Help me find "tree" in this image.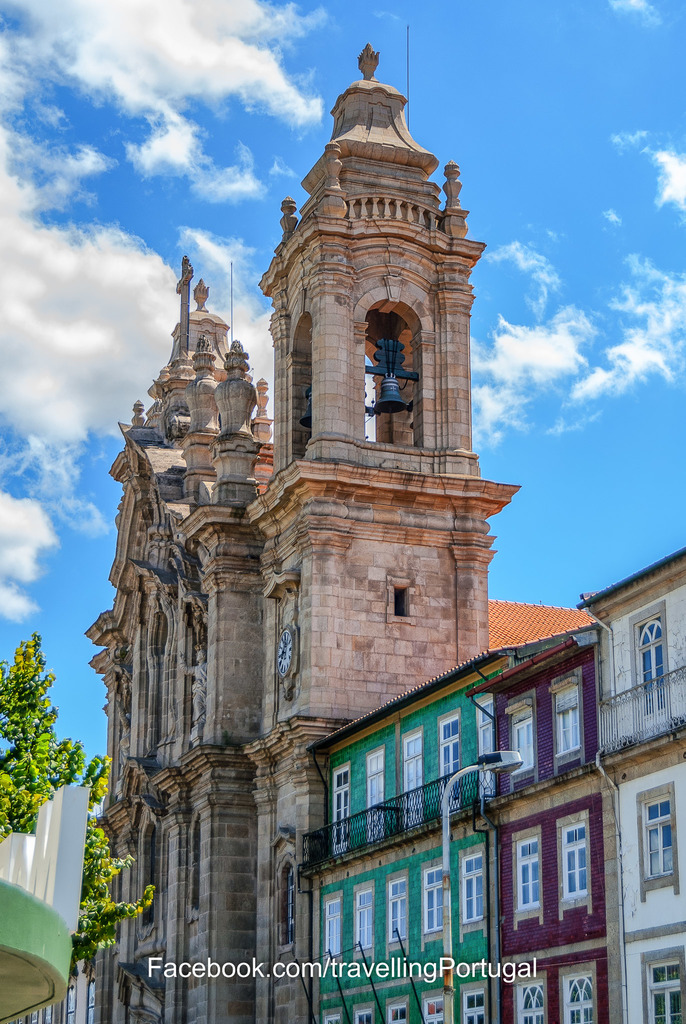
Found it: [x1=8, y1=648, x2=102, y2=956].
